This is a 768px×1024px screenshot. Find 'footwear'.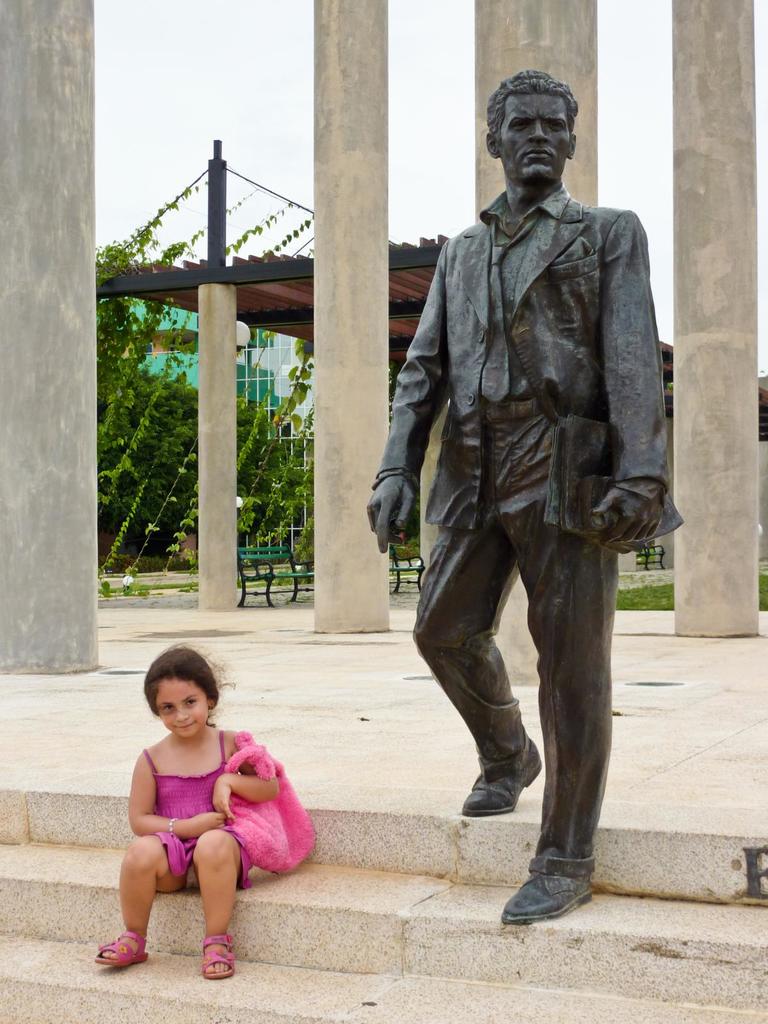
Bounding box: bbox=[200, 934, 231, 981].
